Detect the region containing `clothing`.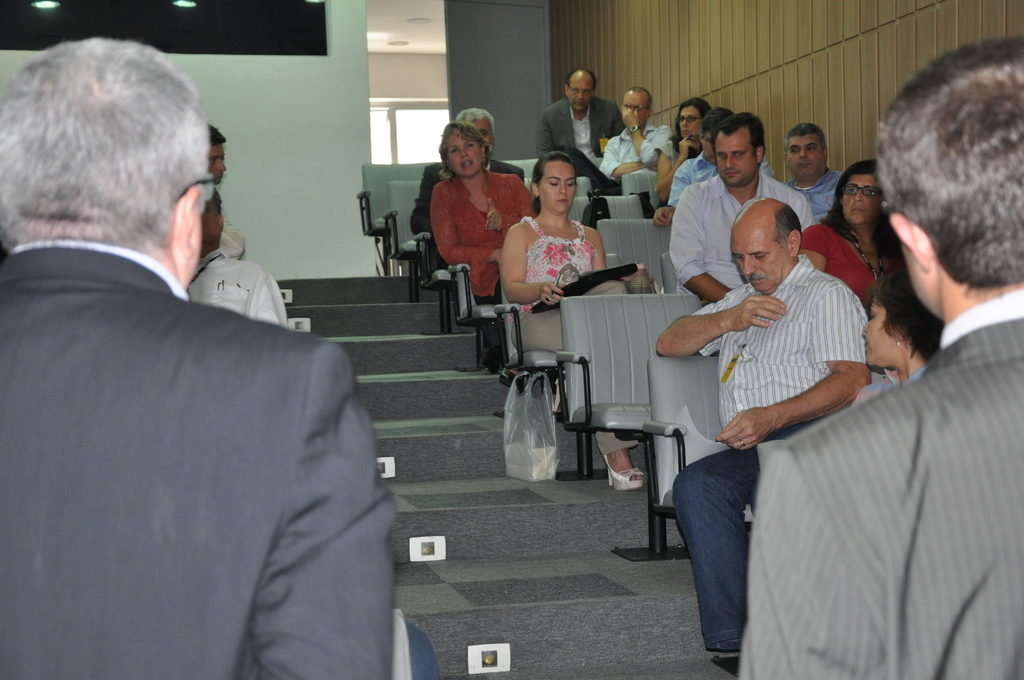
(668, 146, 720, 213).
